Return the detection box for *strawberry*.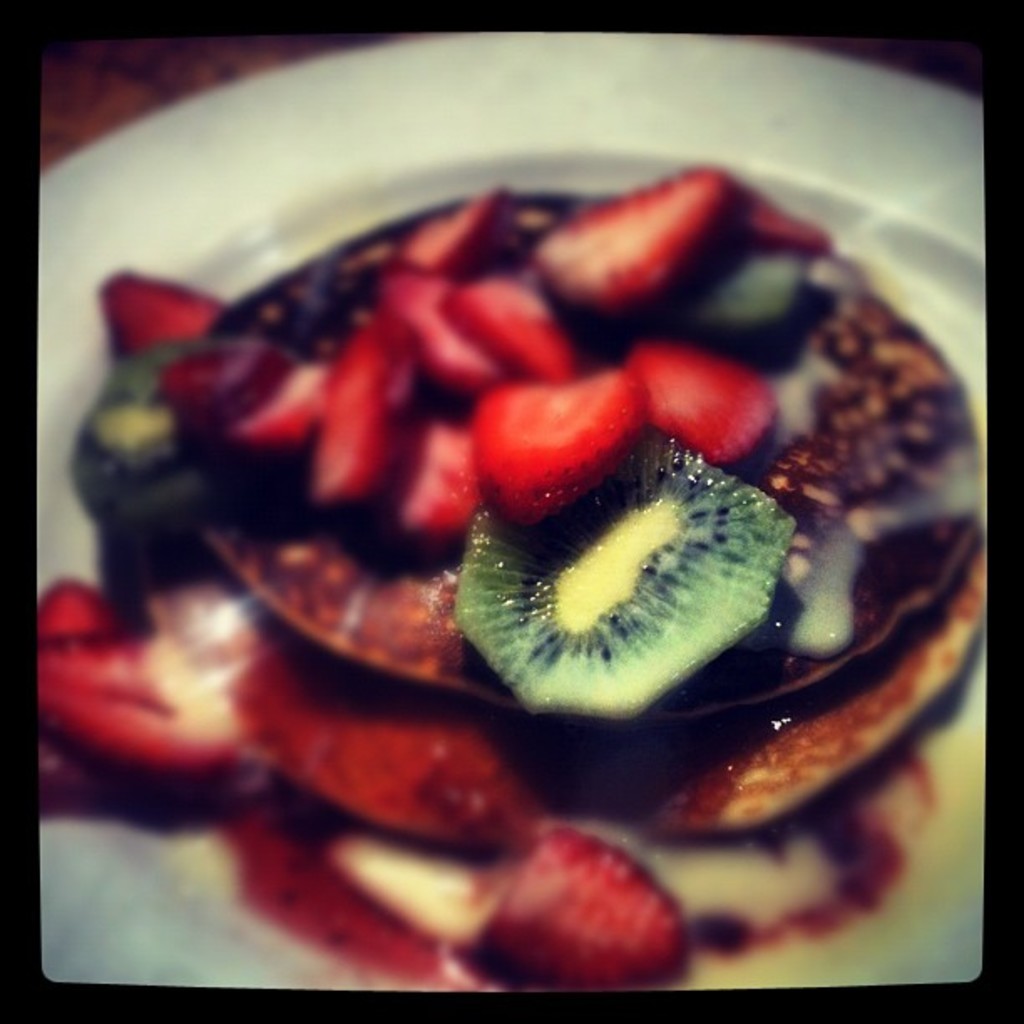
Rect(467, 325, 666, 540).
